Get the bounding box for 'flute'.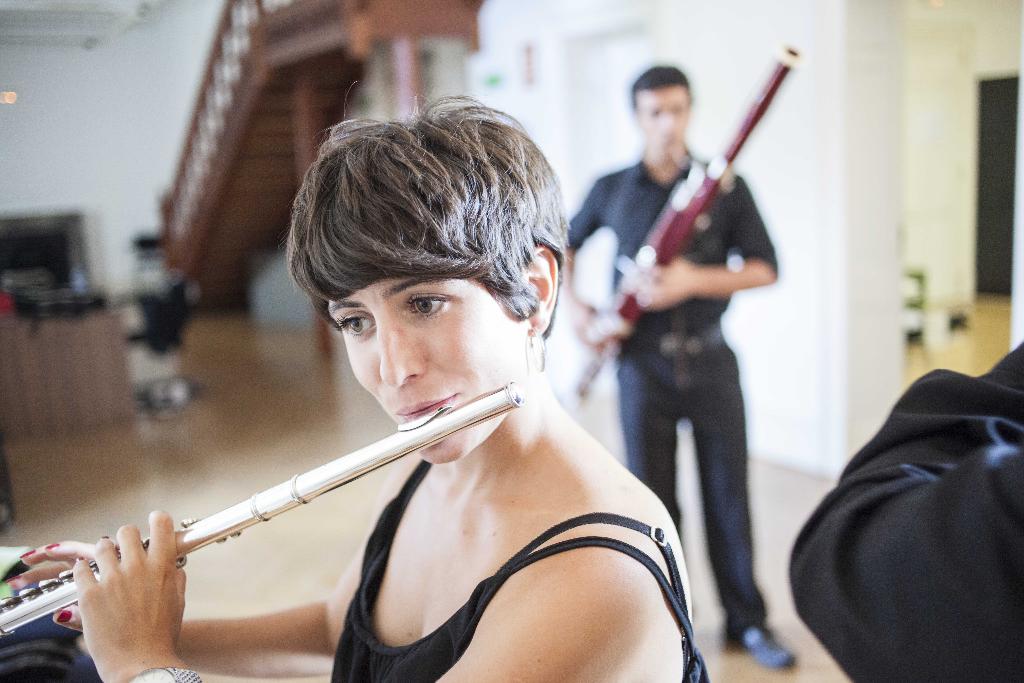
bbox=[0, 381, 527, 636].
